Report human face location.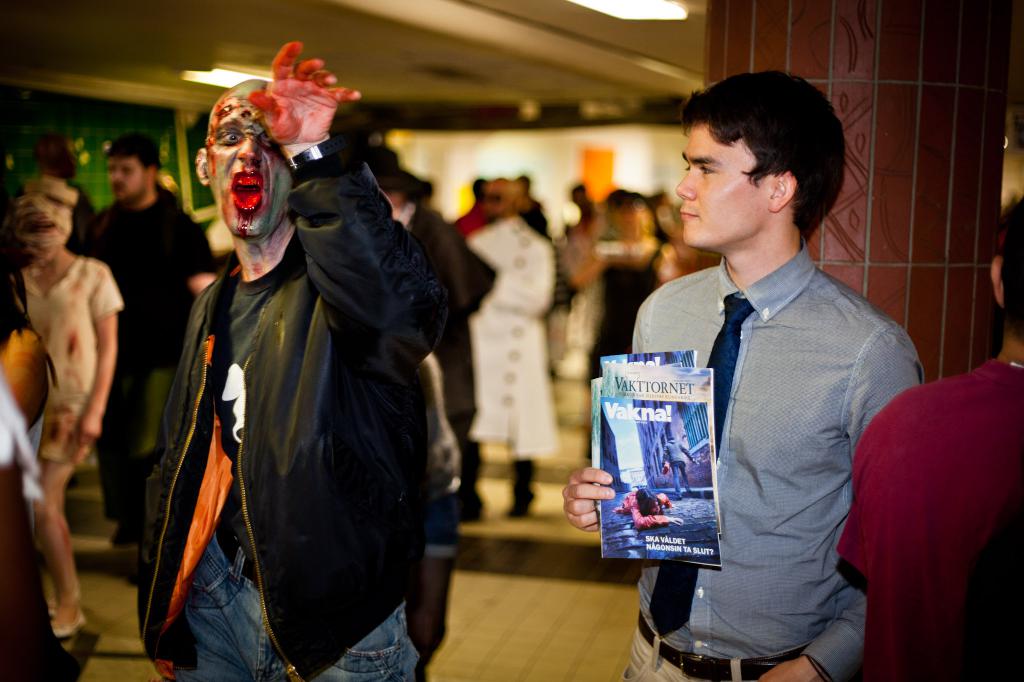
Report: [x1=104, y1=151, x2=149, y2=203].
